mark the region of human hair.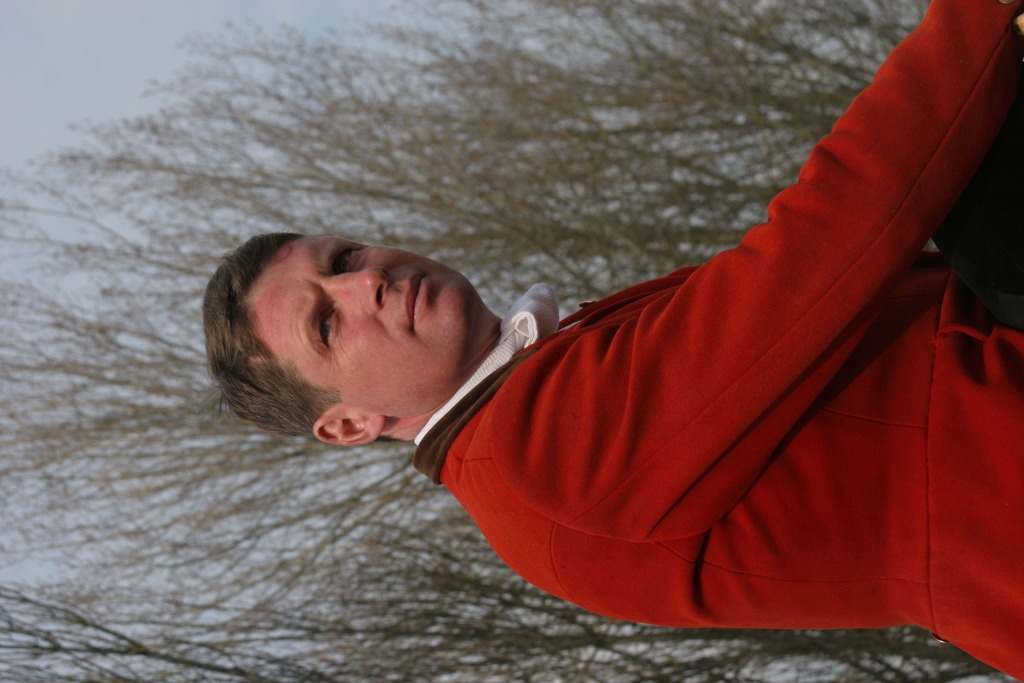
Region: <bbox>201, 228, 328, 436</bbox>.
